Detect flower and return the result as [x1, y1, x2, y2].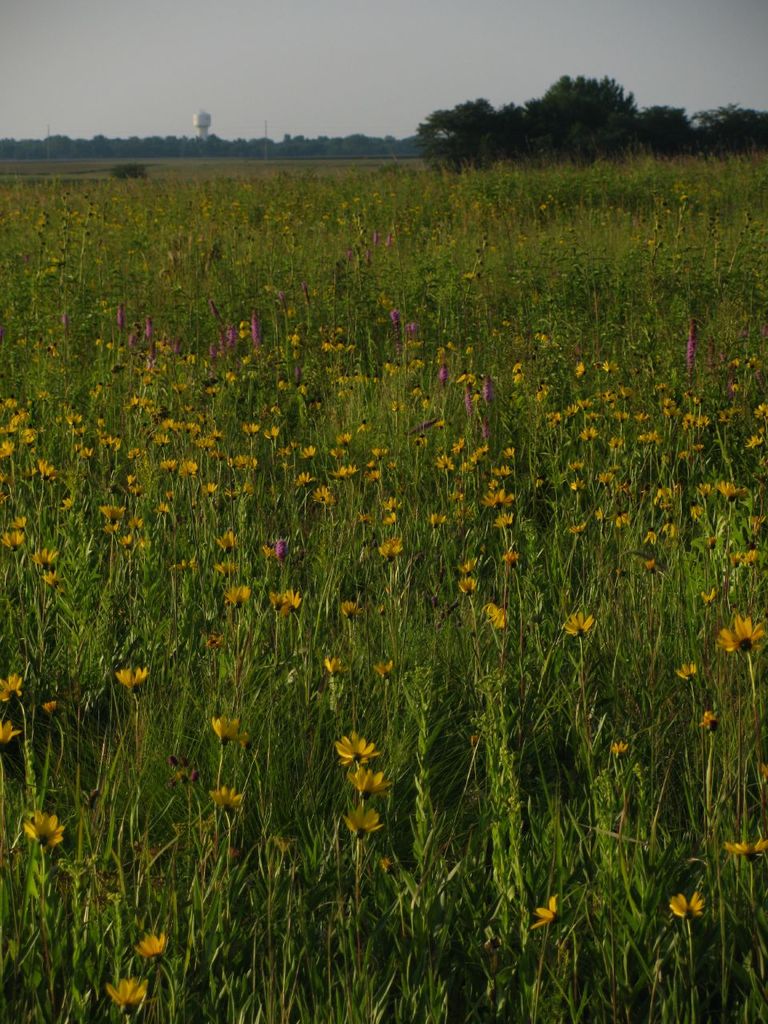
[709, 612, 758, 650].
